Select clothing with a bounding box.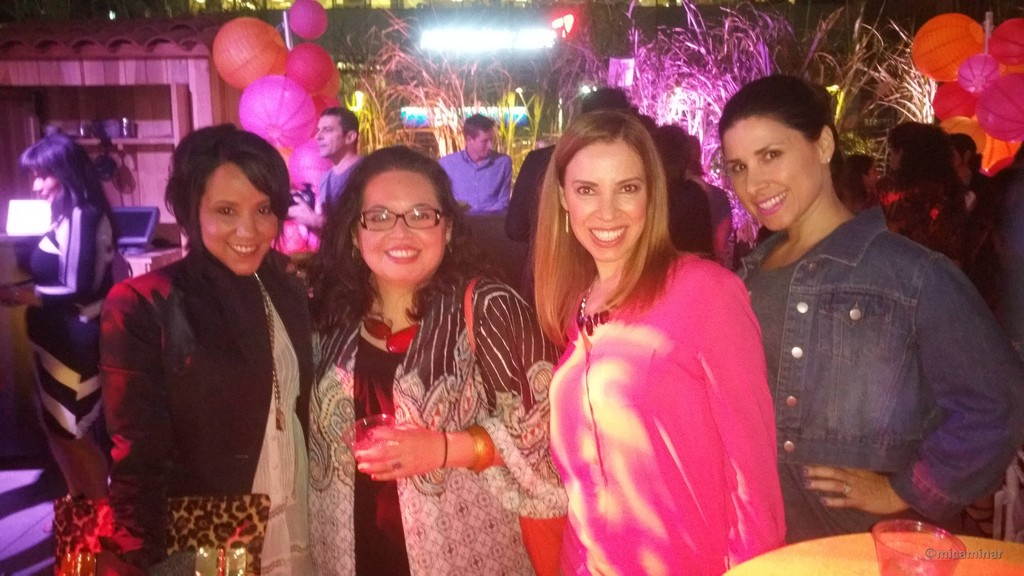
[97,241,316,575].
